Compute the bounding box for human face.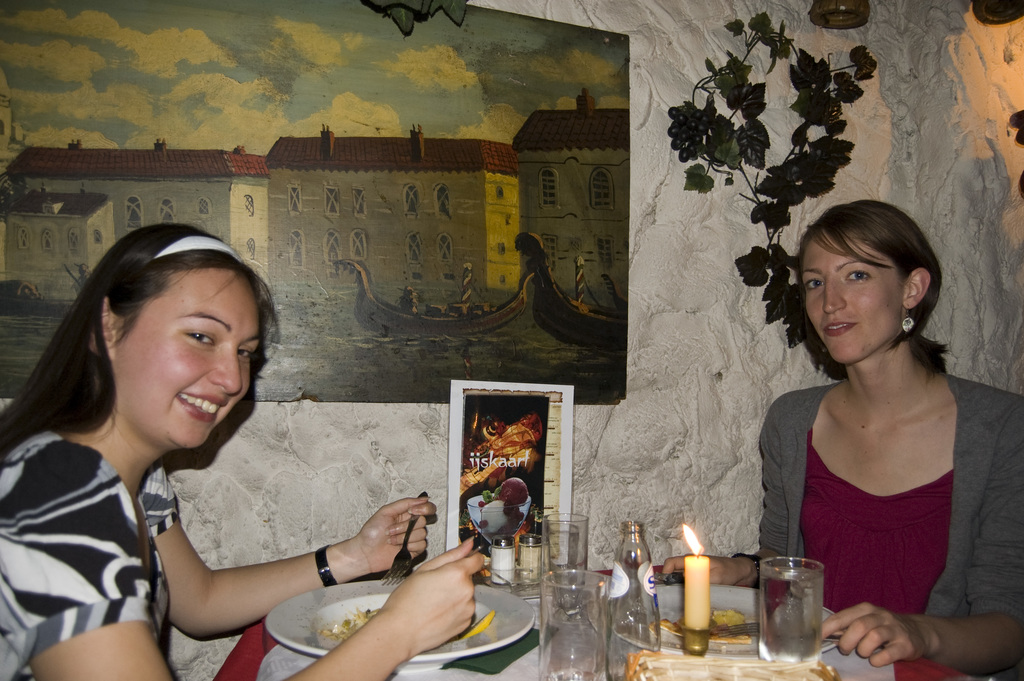
804,226,902,365.
